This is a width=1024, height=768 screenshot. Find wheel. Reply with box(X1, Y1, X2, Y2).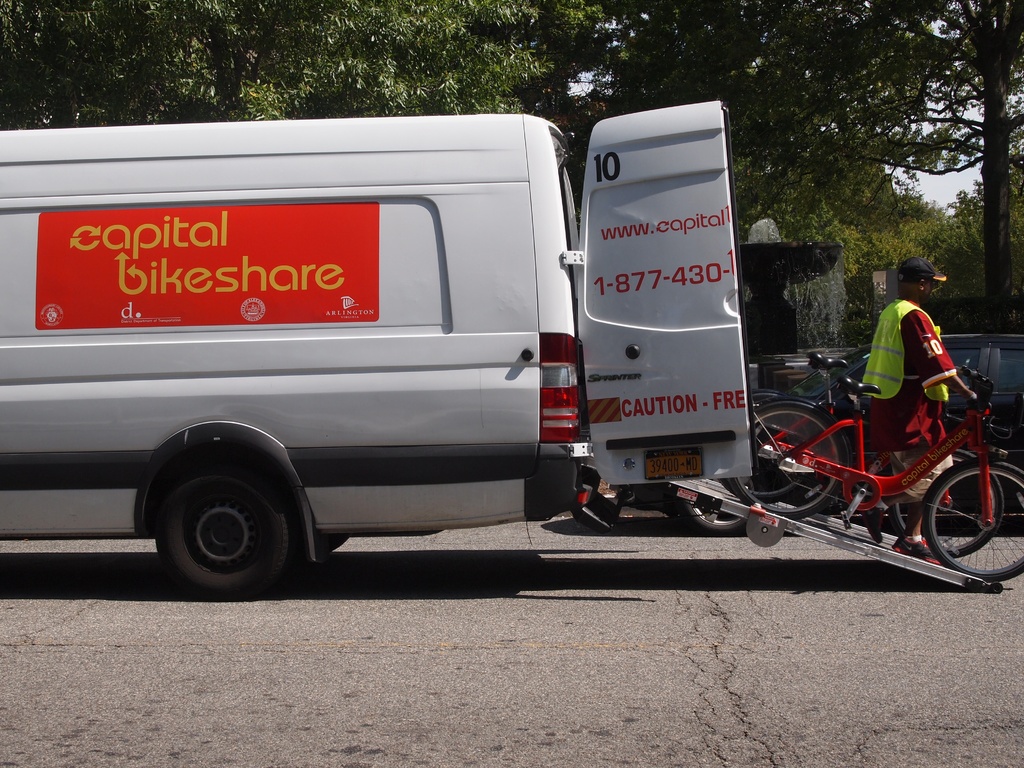
box(150, 460, 305, 600).
